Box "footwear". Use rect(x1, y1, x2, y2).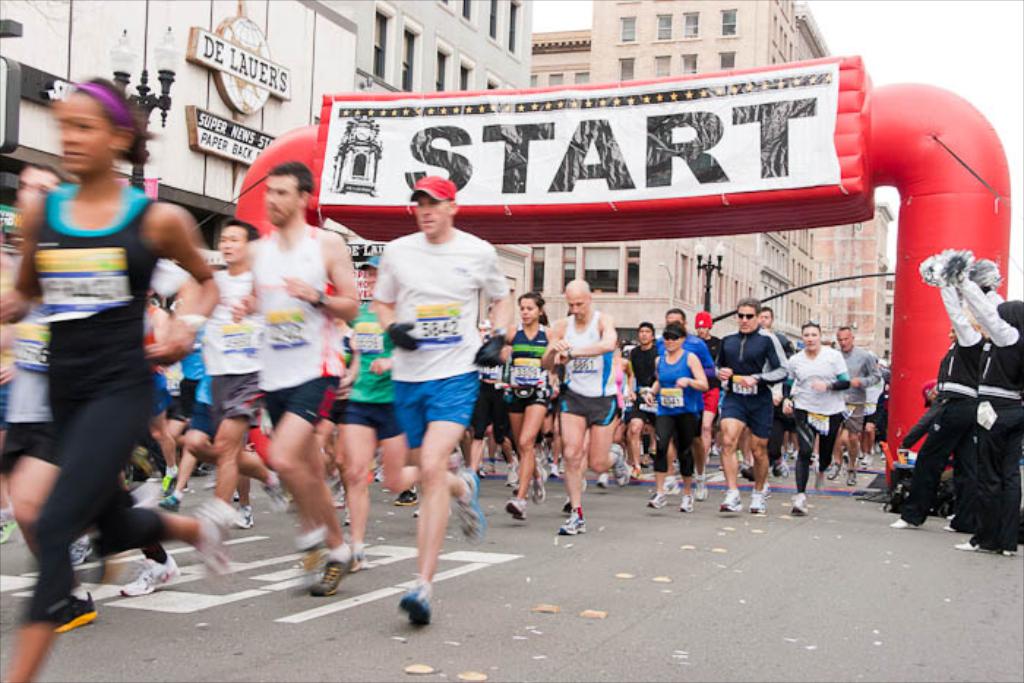
rect(749, 493, 767, 512).
